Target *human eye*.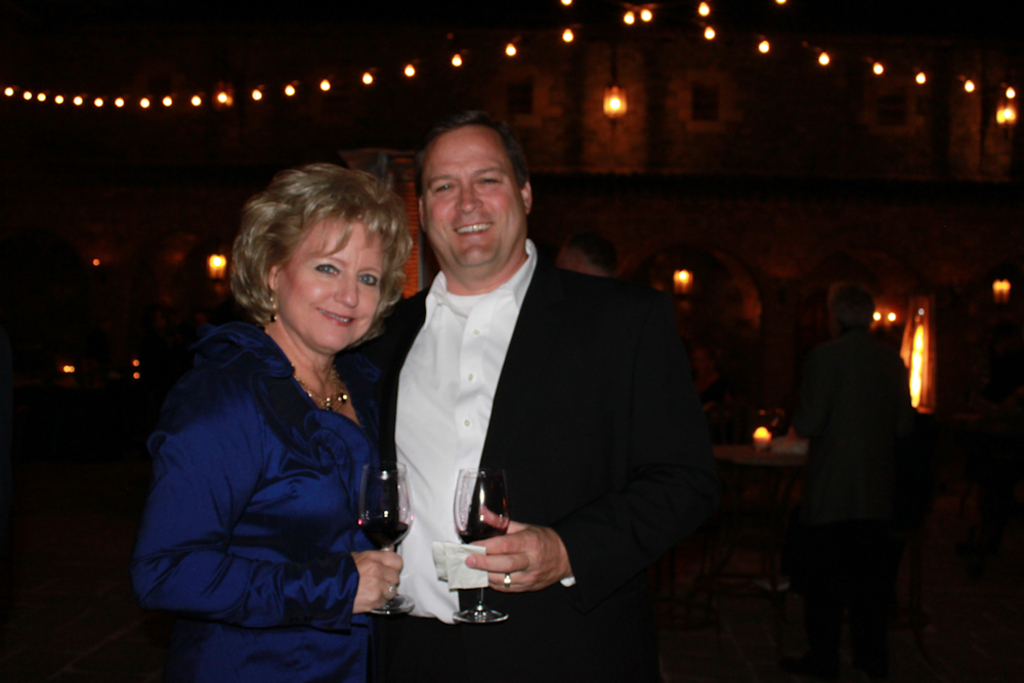
Target region: bbox=(427, 178, 454, 198).
